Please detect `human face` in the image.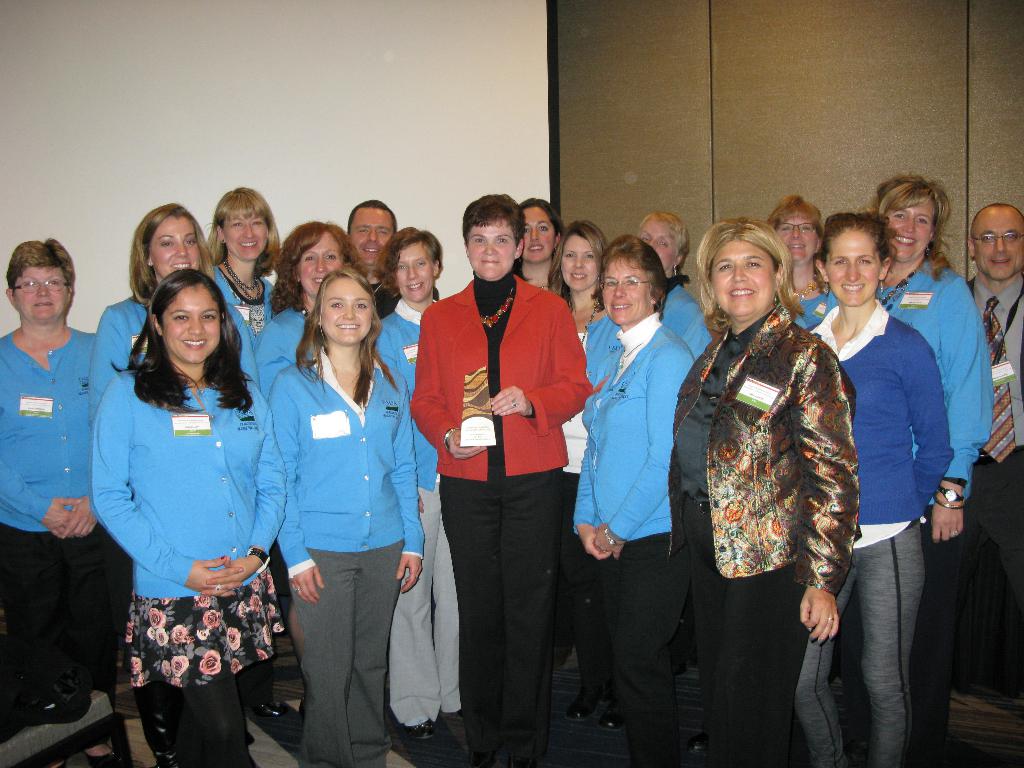
pyautogui.locateOnScreen(223, 210, 266, 260).
